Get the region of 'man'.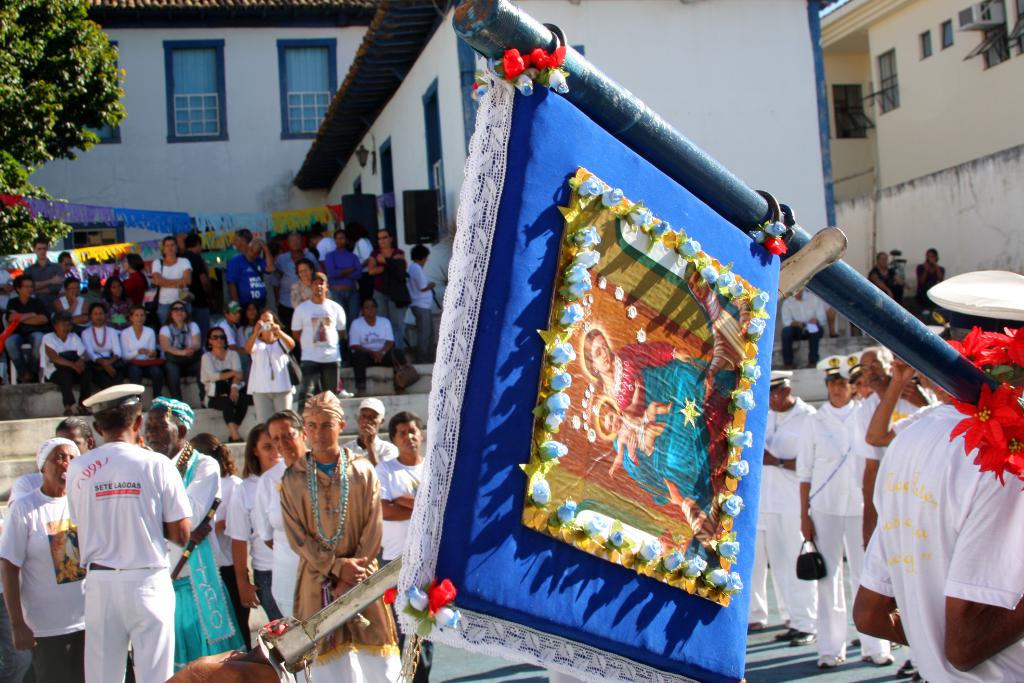
{"left": 276, "top": 388, "right": 406, "bottom": 682}.
